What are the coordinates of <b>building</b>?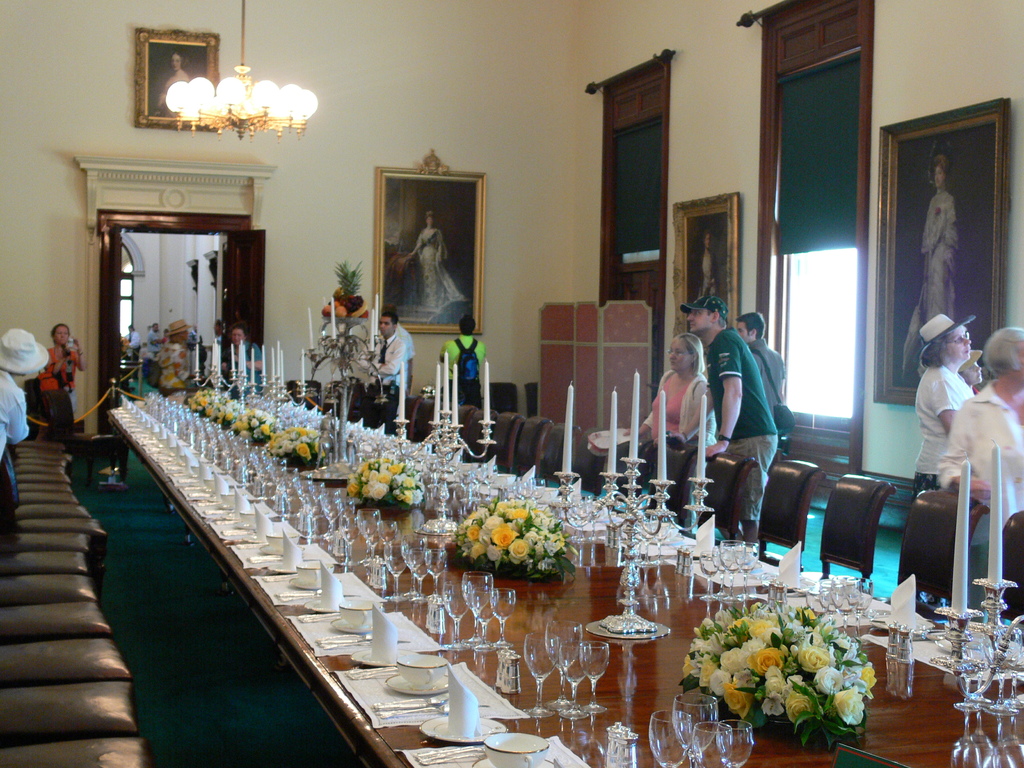
<box>0,0,1023,767</box>.
